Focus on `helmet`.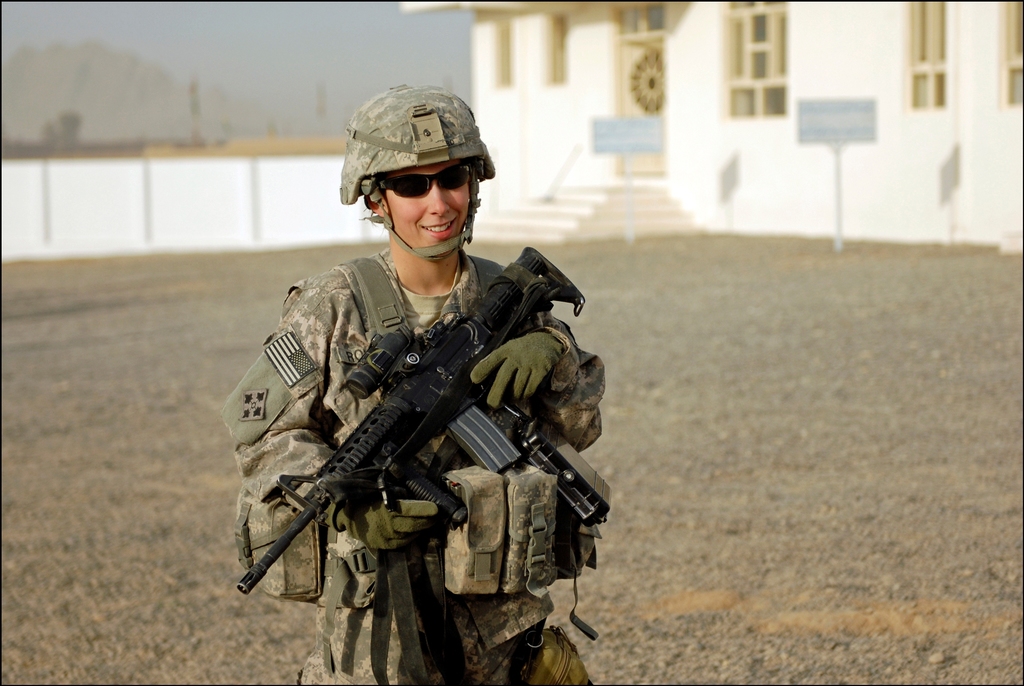
Focused at {"left": 349, "top": 82, "right": 487, "bottom": 264}.
